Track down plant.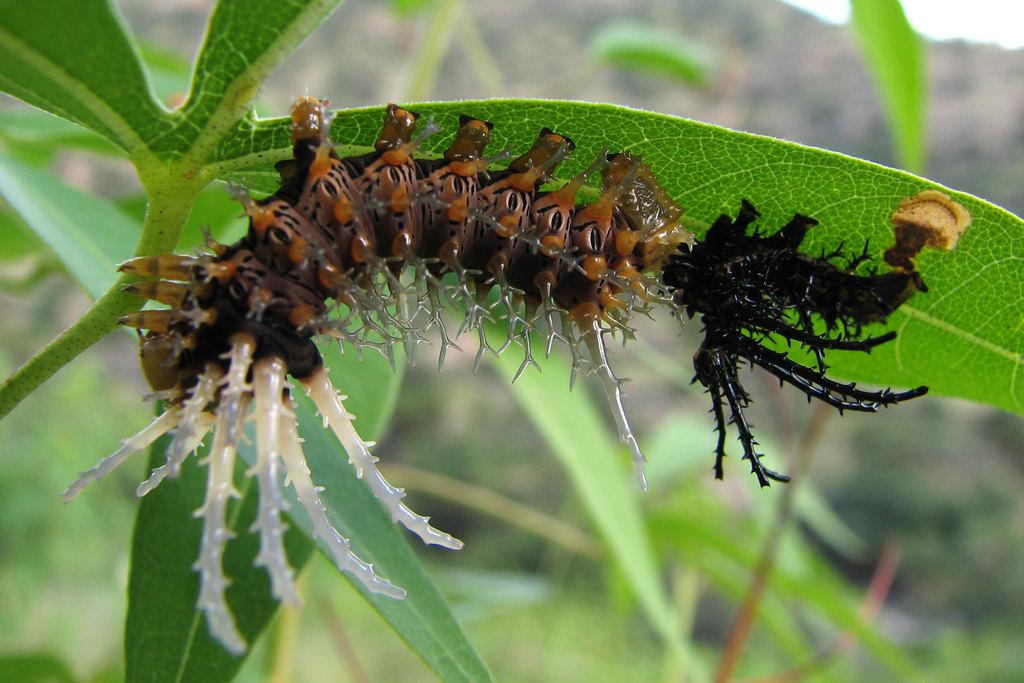
Tracked to bbox=[38, 20, 1002, 632].
